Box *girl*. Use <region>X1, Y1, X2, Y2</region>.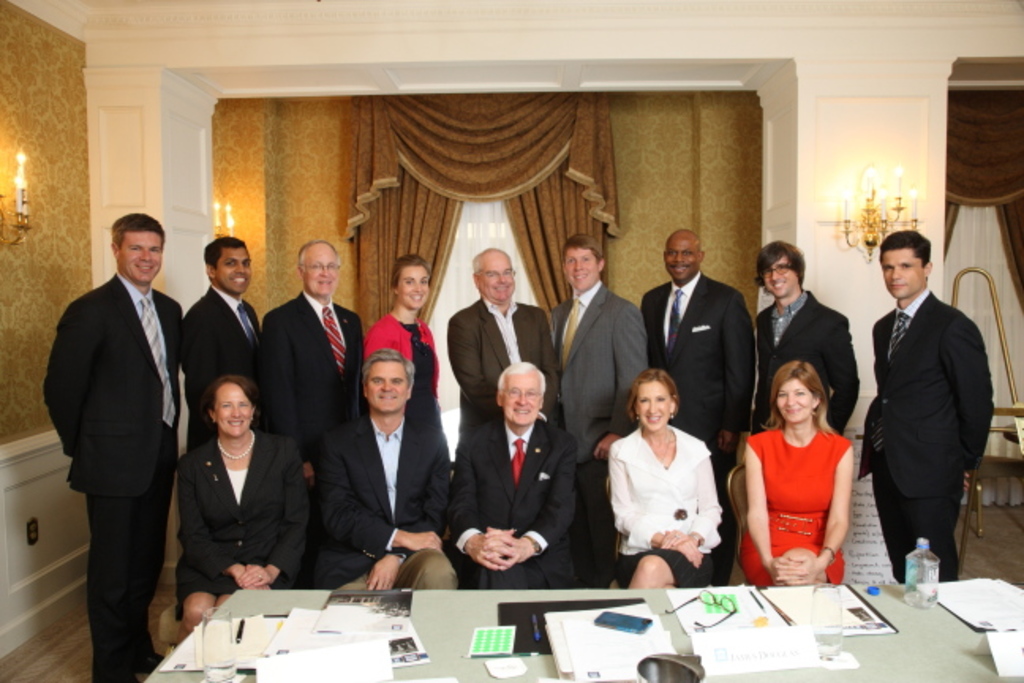
<region>368, 253, 444, 414</region>.
